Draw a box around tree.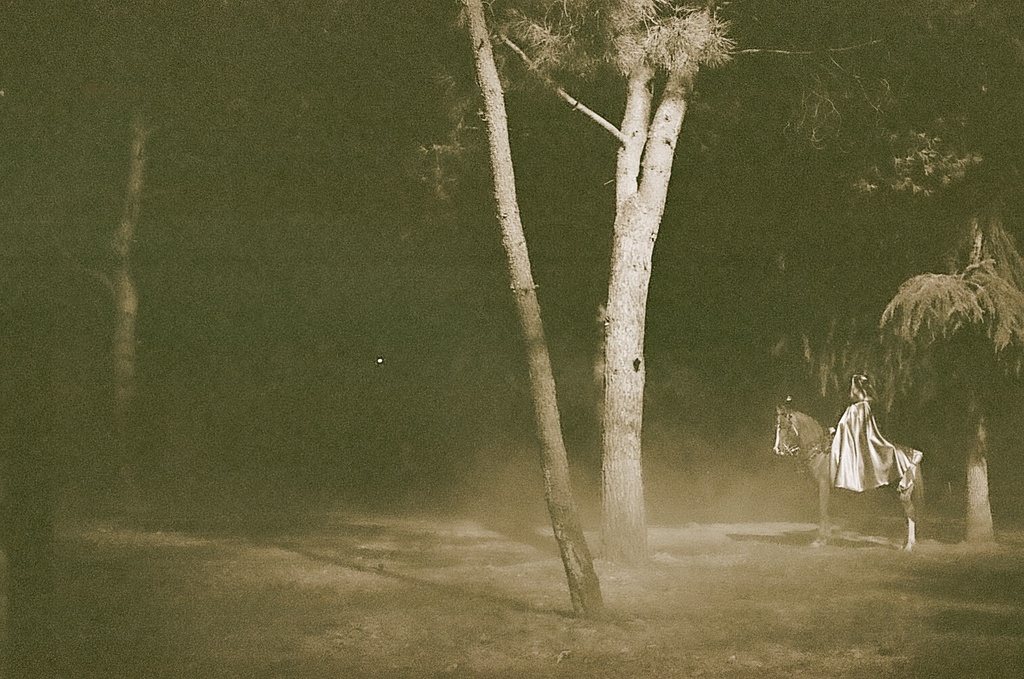
left=433, top=0, right=614, bottom=620.
